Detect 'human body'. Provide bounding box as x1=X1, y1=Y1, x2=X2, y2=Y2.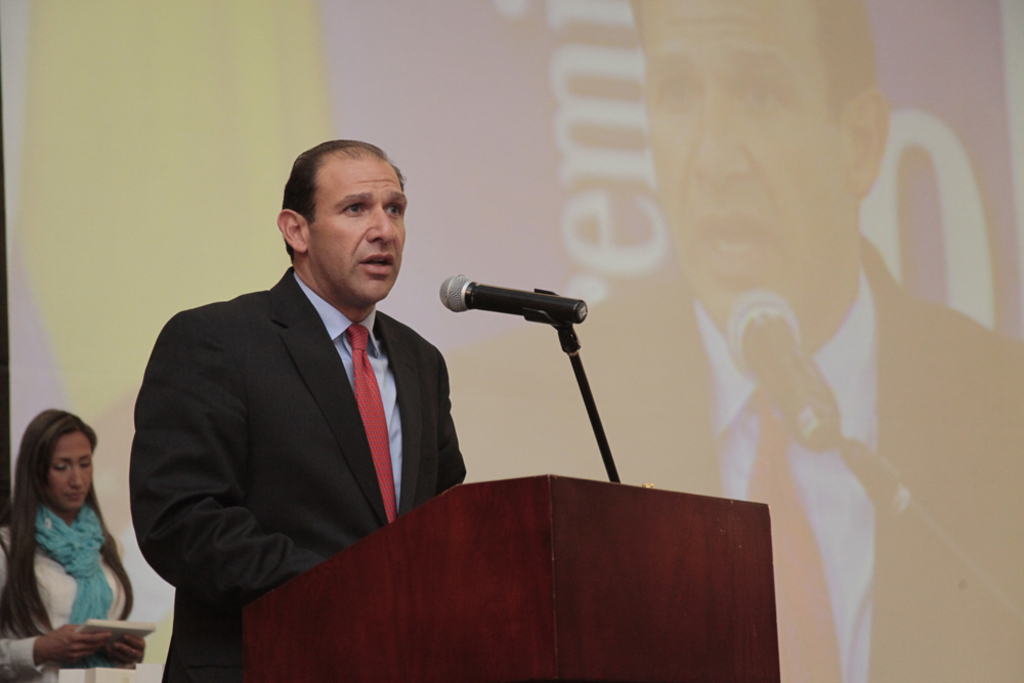
x1=457, y1=251, x2=1023, y2=682.
